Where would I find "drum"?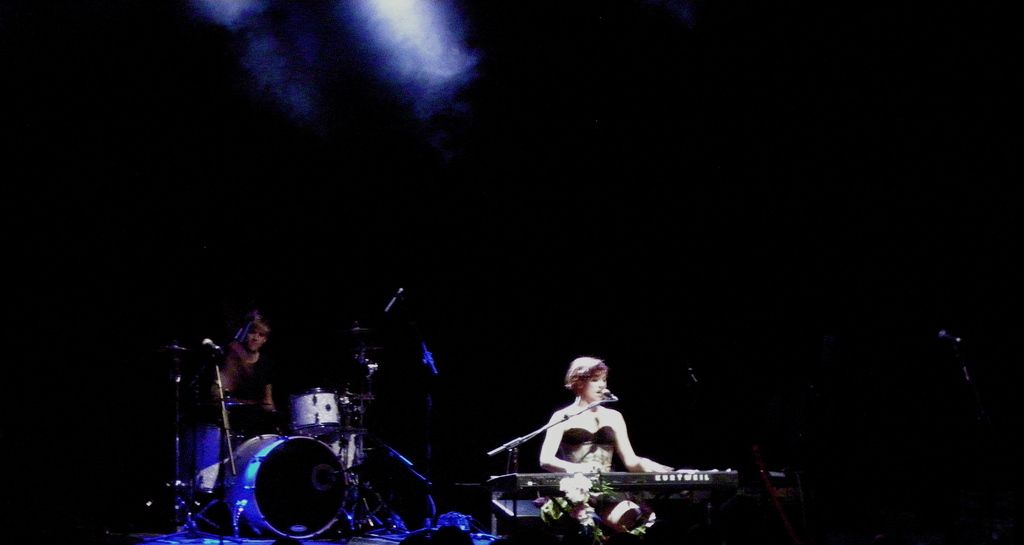
At (230,427,343,537).
